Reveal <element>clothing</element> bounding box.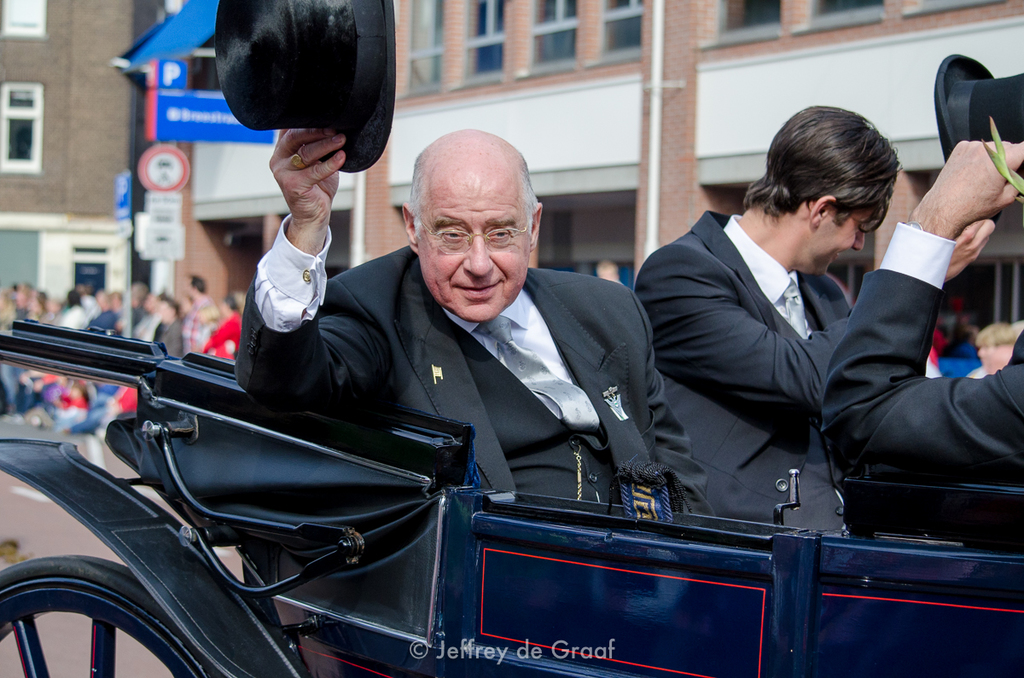
Revealed: bbox(822, 221, 1023, 491).
